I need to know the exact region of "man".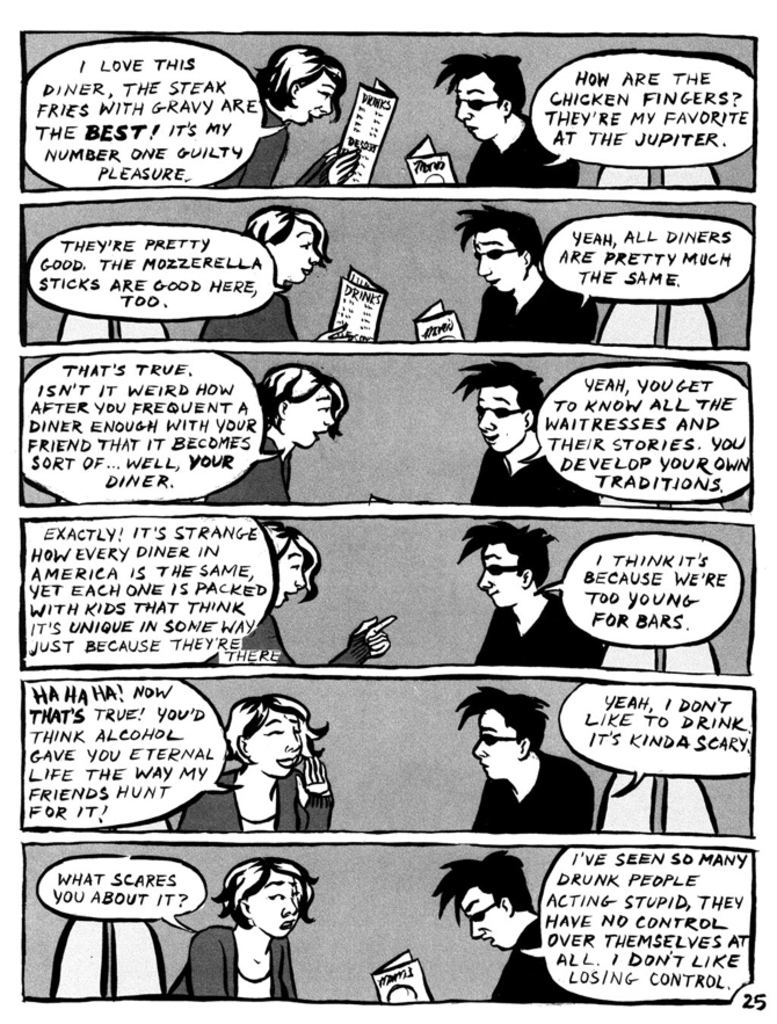
Region: 448:355:601:507.
